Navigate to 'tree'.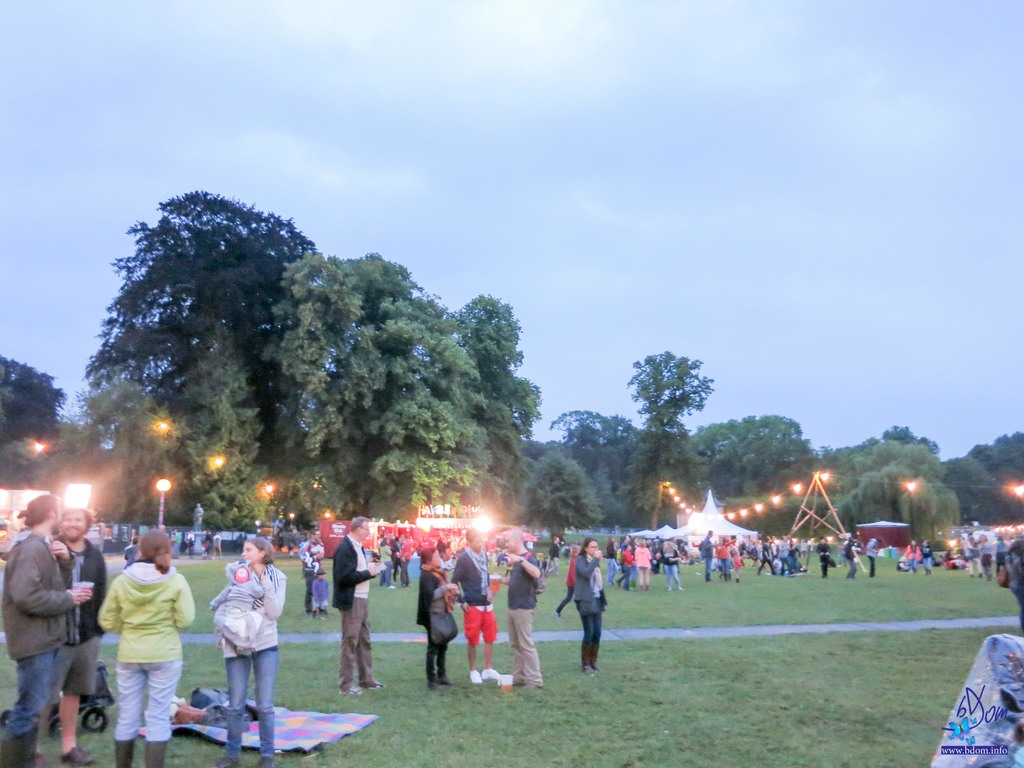
Navigation target: <box>0,344,88,458</box>.
